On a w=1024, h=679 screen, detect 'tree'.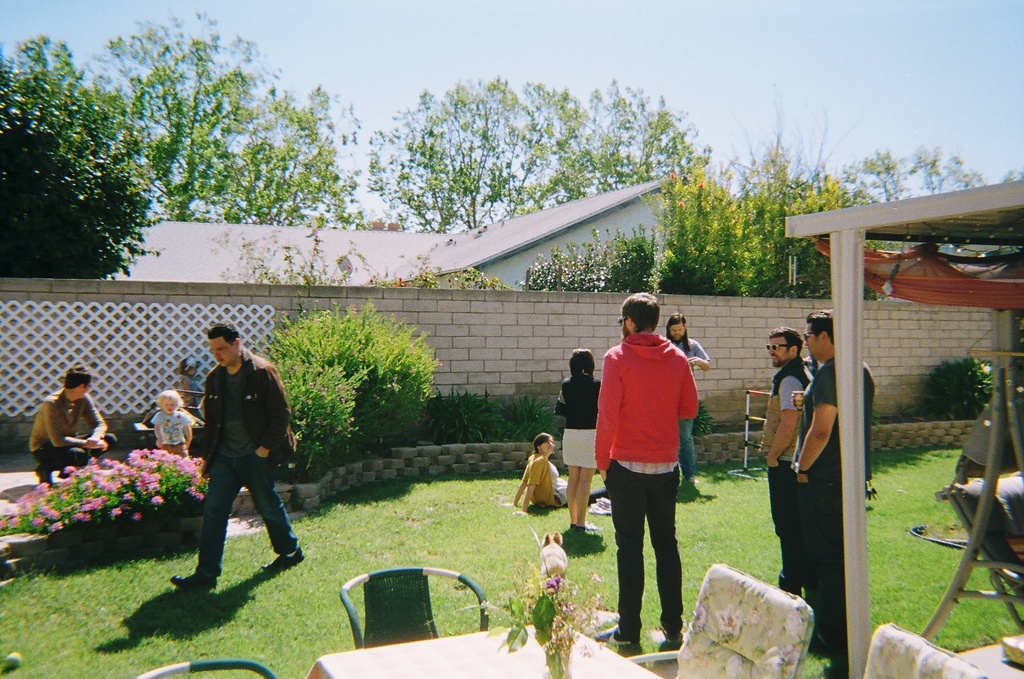
l=0, t=31, r=165, b=288.
